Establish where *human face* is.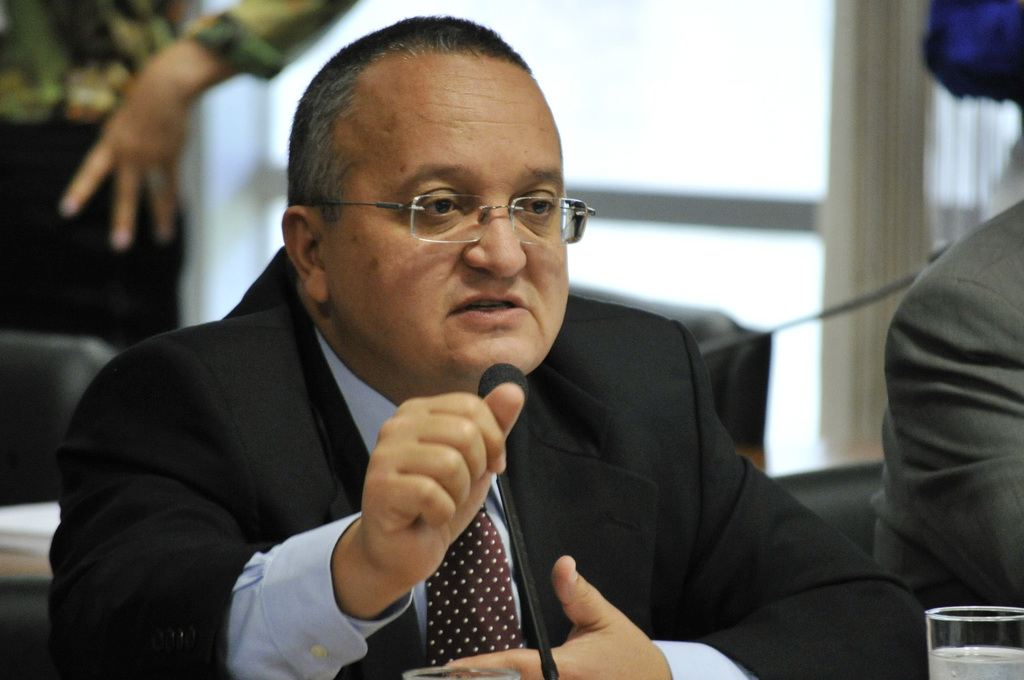
Established at left=330, top=64, right=569, bottom=396.
